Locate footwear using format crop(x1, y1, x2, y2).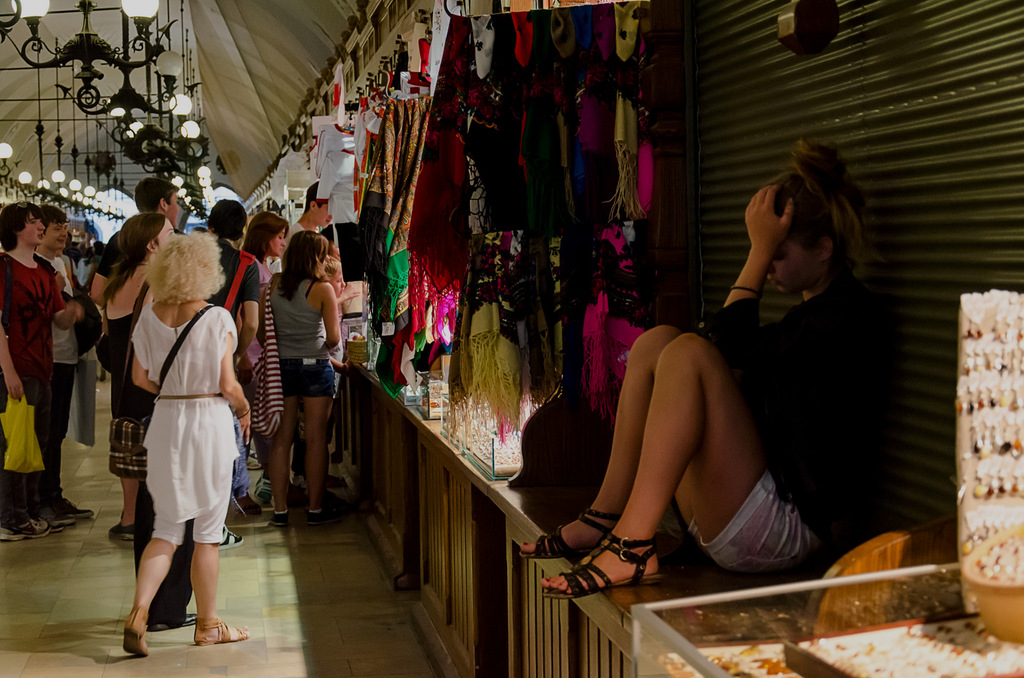
crop(107, 512, 137, 545).
